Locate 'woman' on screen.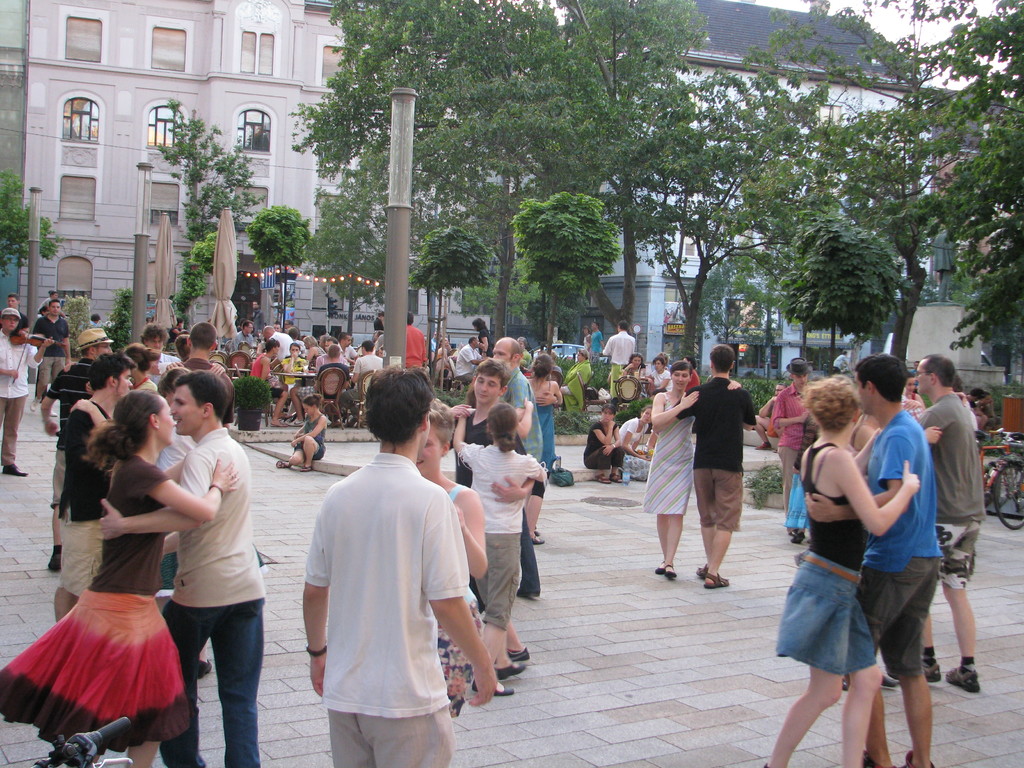
On screen at (904, 374, 922, 409).
